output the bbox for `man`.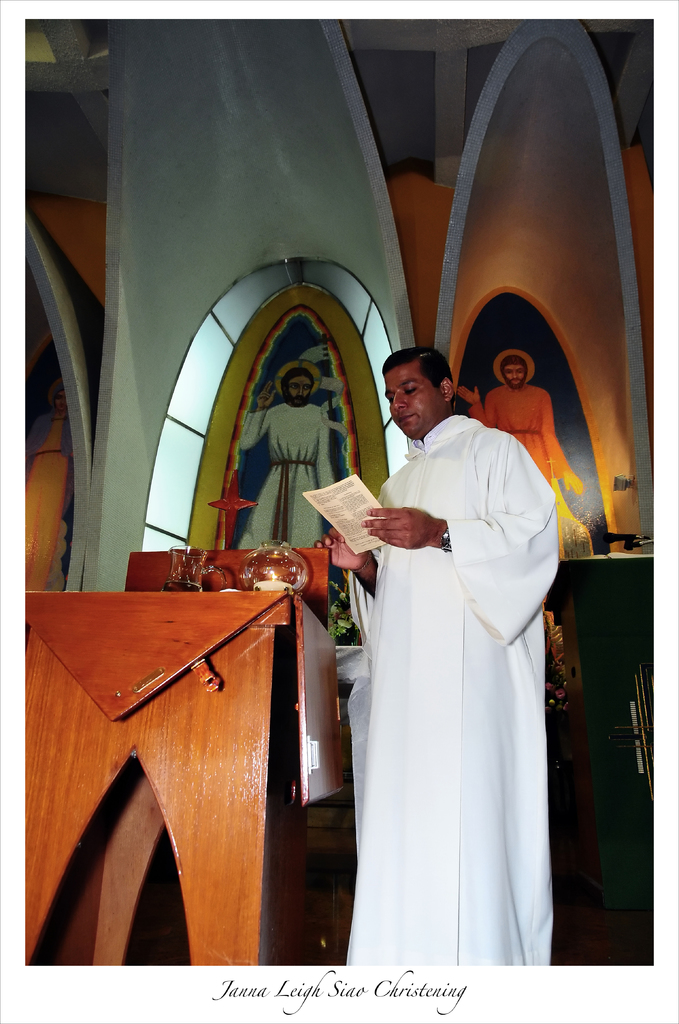
bbox=(239, 366, 340, 545).
